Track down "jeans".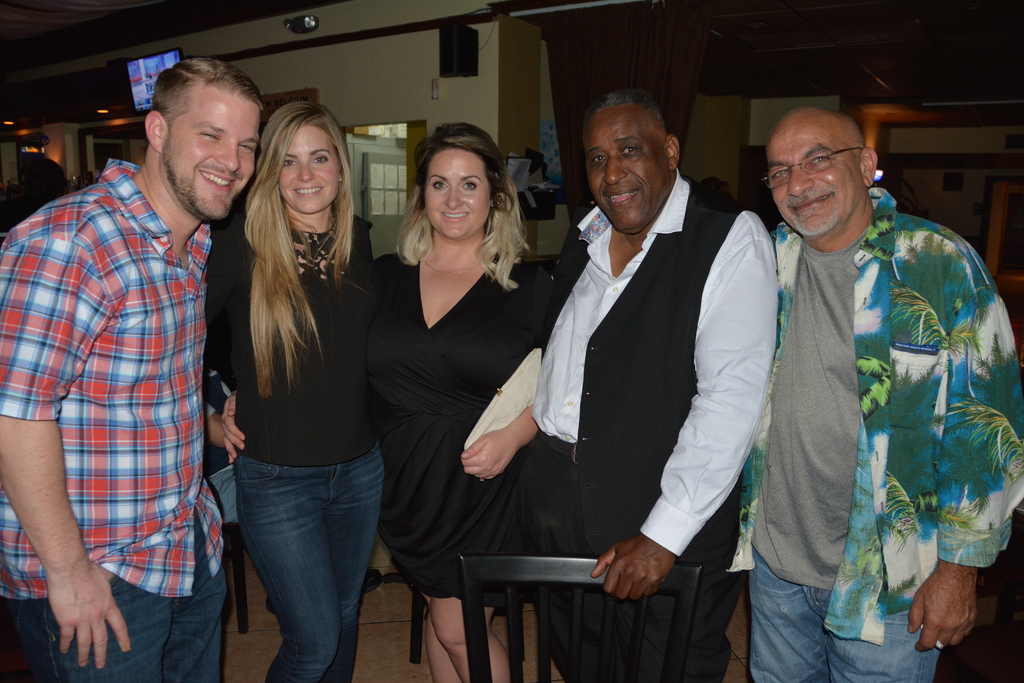
Tracked to 238 452 386 682.
